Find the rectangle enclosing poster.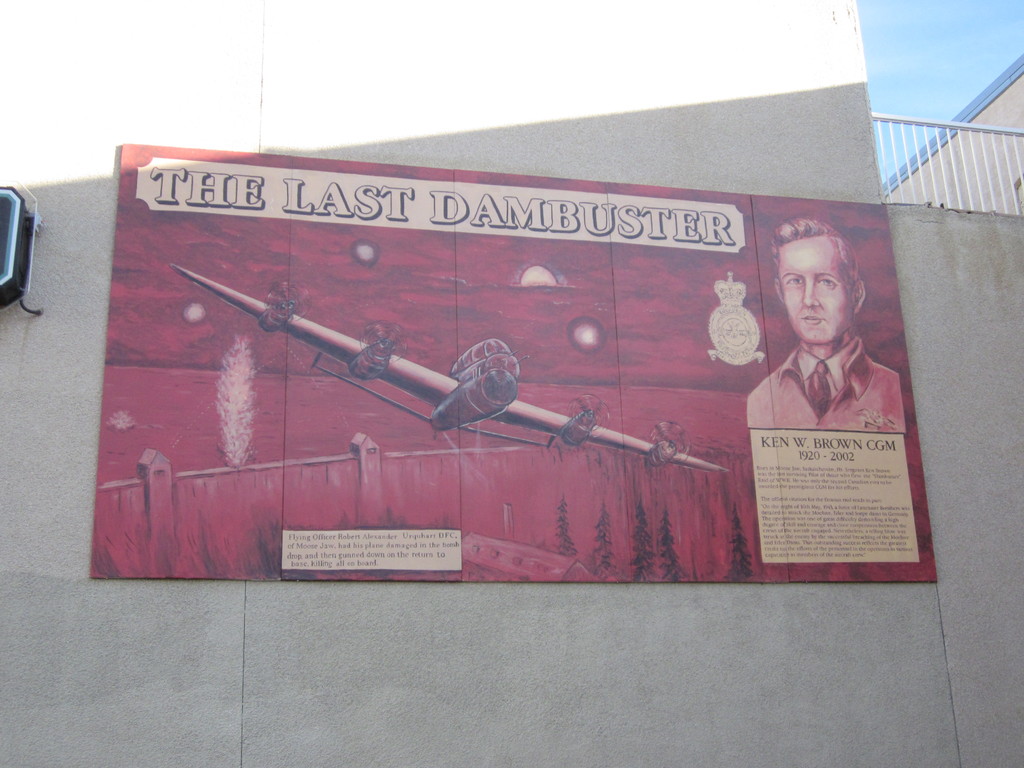
x1=92 y1=145 x2=936 y2=580.
